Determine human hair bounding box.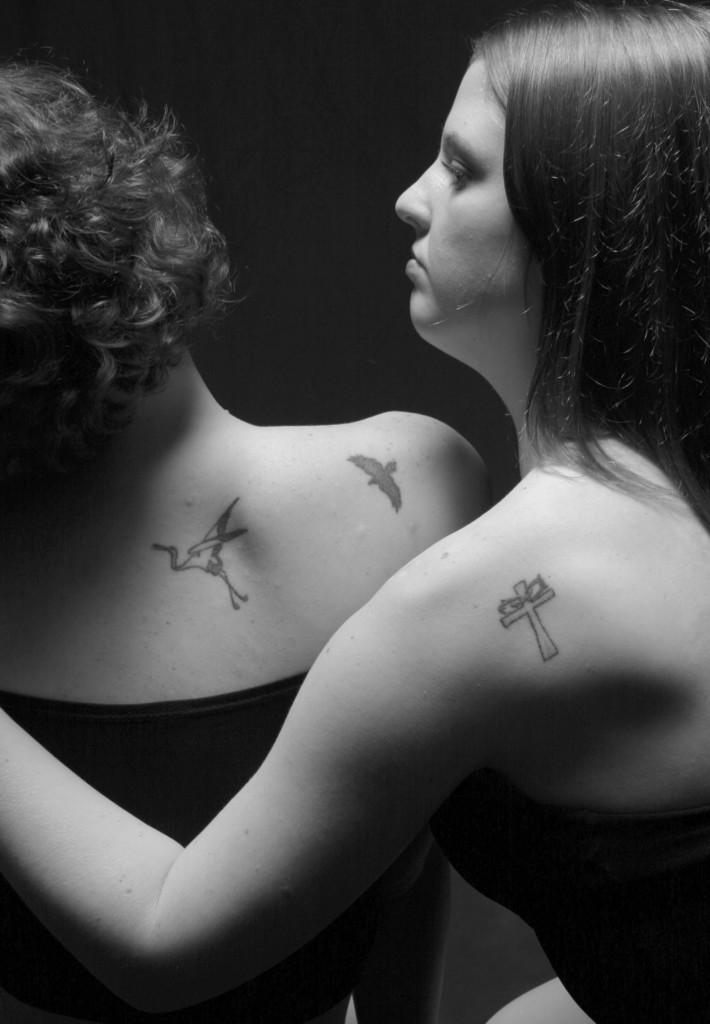
Determined: 383,18,691,520.
